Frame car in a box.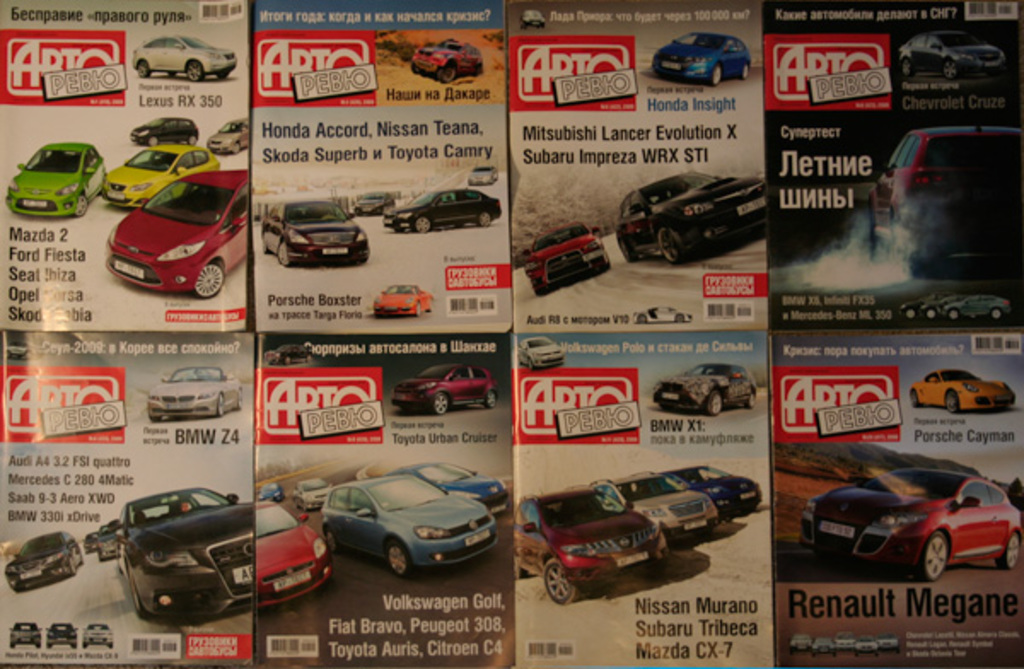
126,24,241,79.
